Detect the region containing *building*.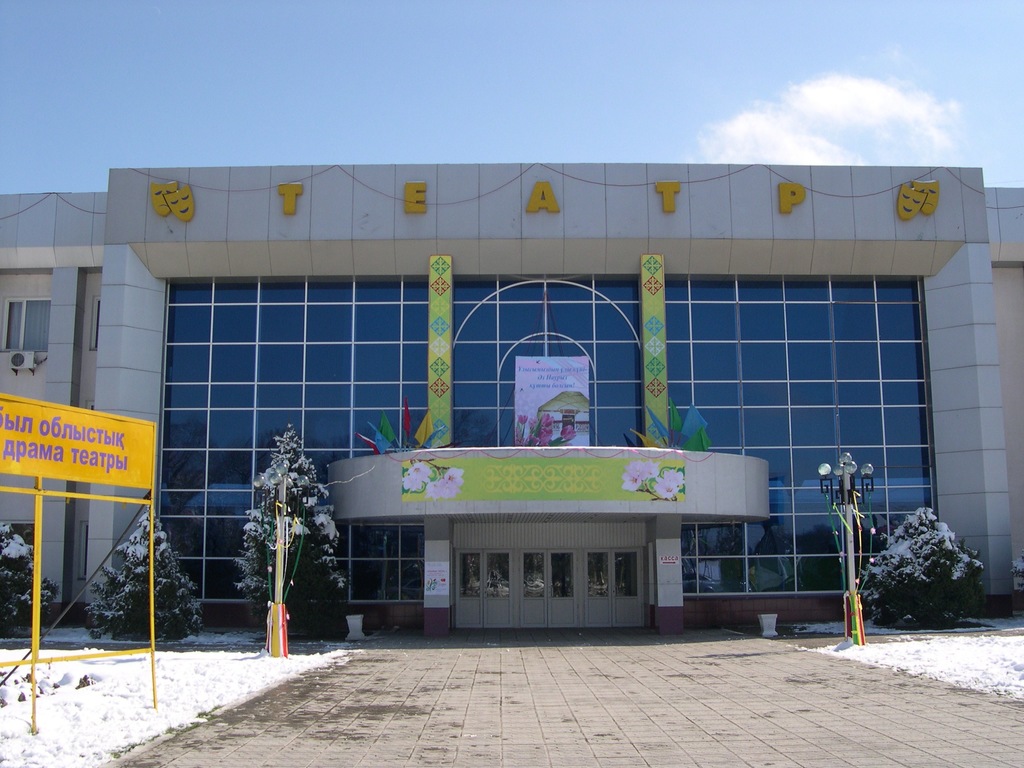
crop(0, 157, 1023, 620).
